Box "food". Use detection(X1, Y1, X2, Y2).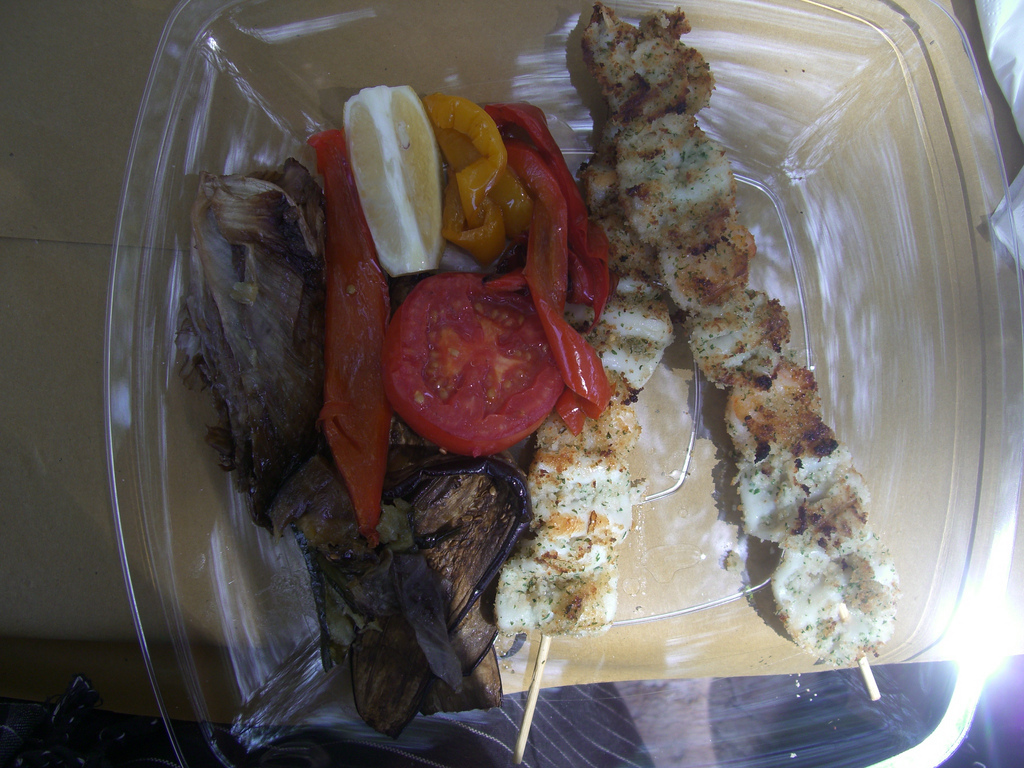
detection(311, 129, 381, 543).
